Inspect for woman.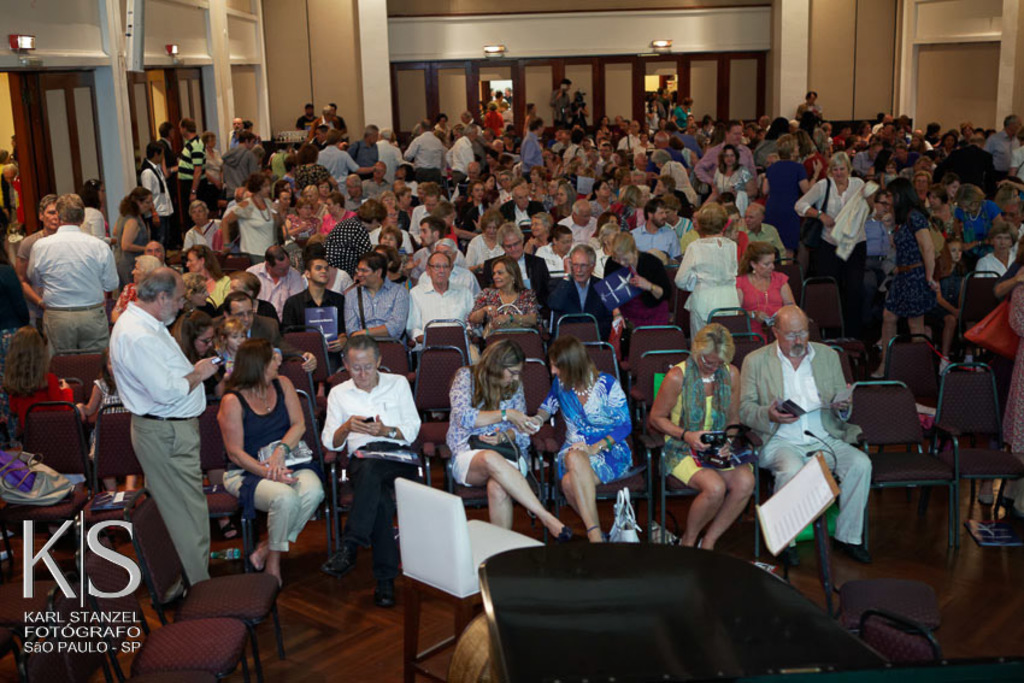
Inspection: <box>325,199,381,277</box>.
